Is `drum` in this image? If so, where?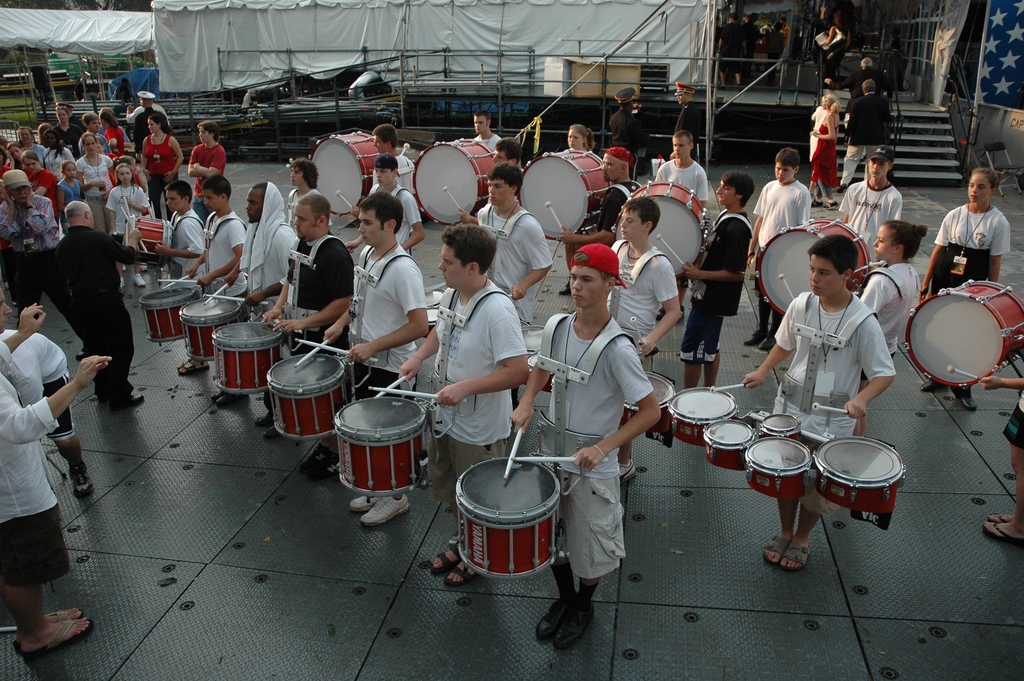
Yes, at crop(211, 314, 294, 391).
